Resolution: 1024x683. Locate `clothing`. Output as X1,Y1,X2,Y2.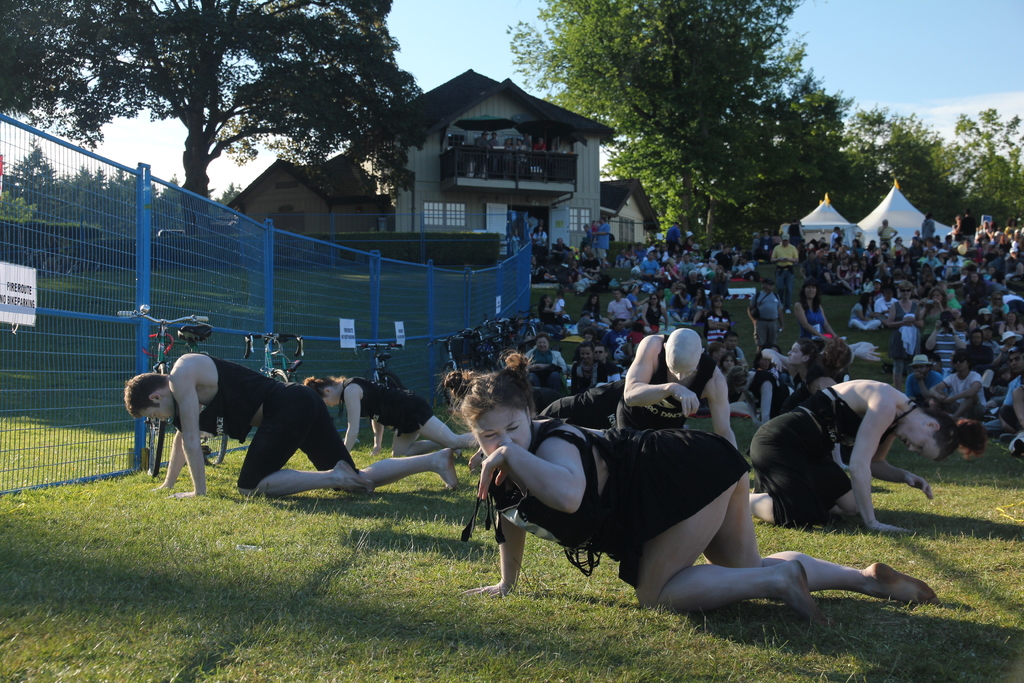
731,344,744,361.
